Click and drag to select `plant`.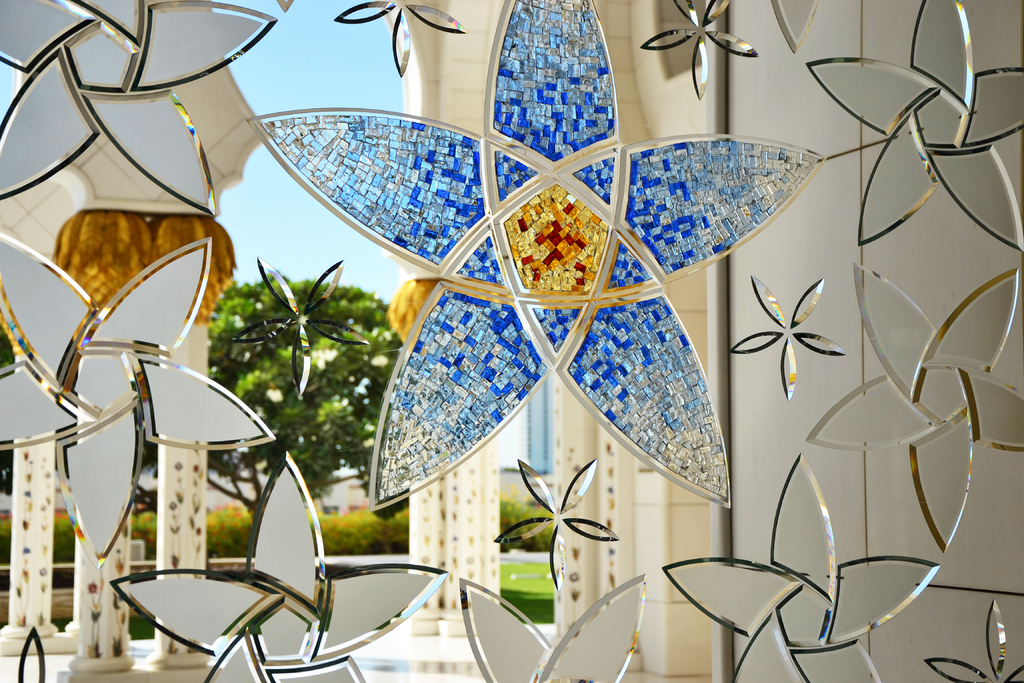
Selection: 0:525:10:593.
